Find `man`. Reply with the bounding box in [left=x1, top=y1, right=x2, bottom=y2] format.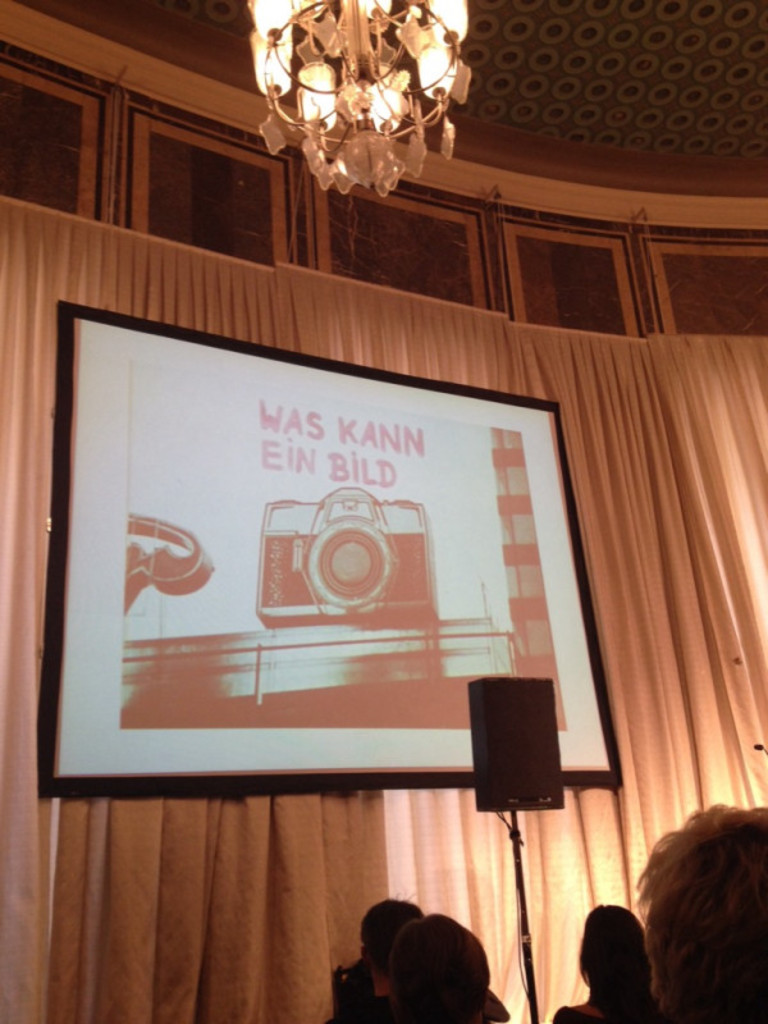
[left=325, top=883, right=453, bottom=1023].
